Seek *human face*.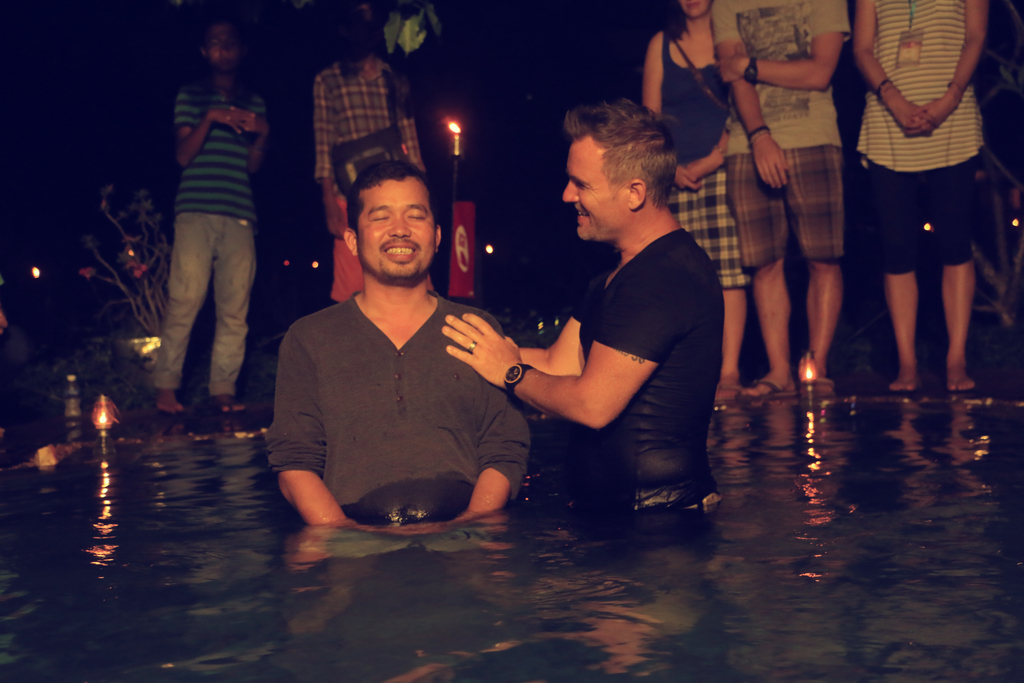
<region>358, 179, 431, 277</region>.
